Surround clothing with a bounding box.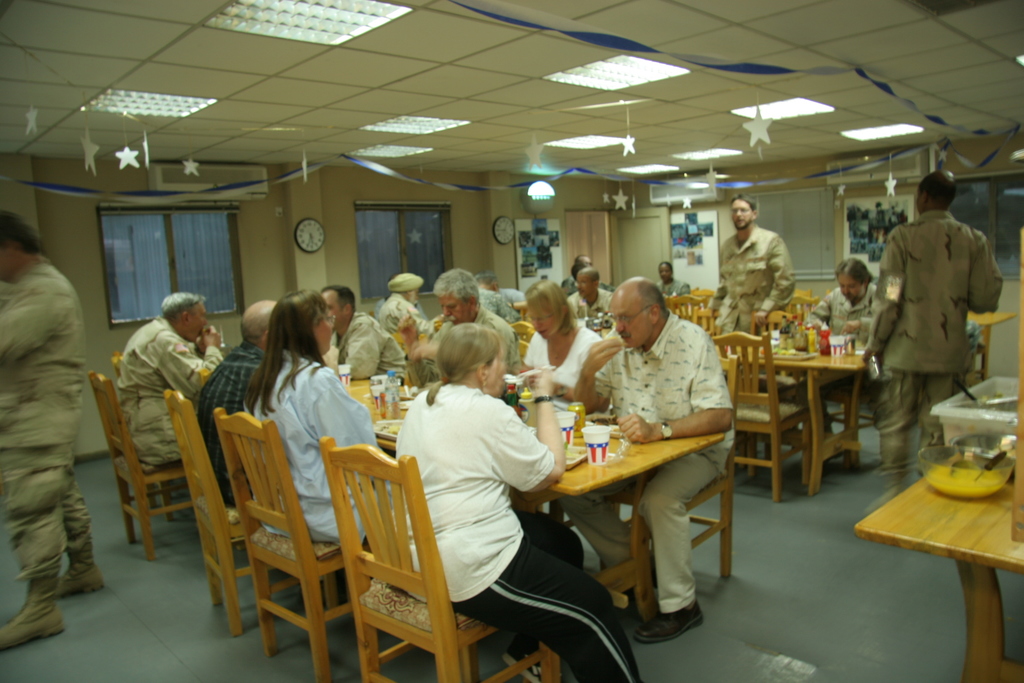
341 320 405 379.
